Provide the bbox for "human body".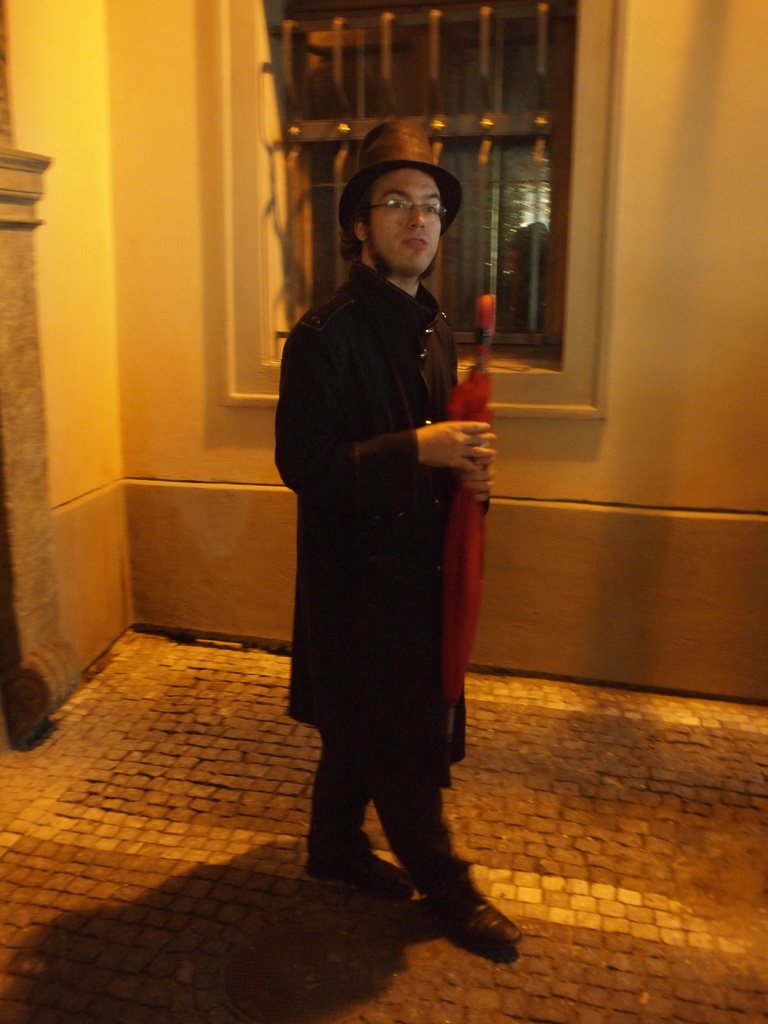
l=266, t=113, r=527, b=948.
